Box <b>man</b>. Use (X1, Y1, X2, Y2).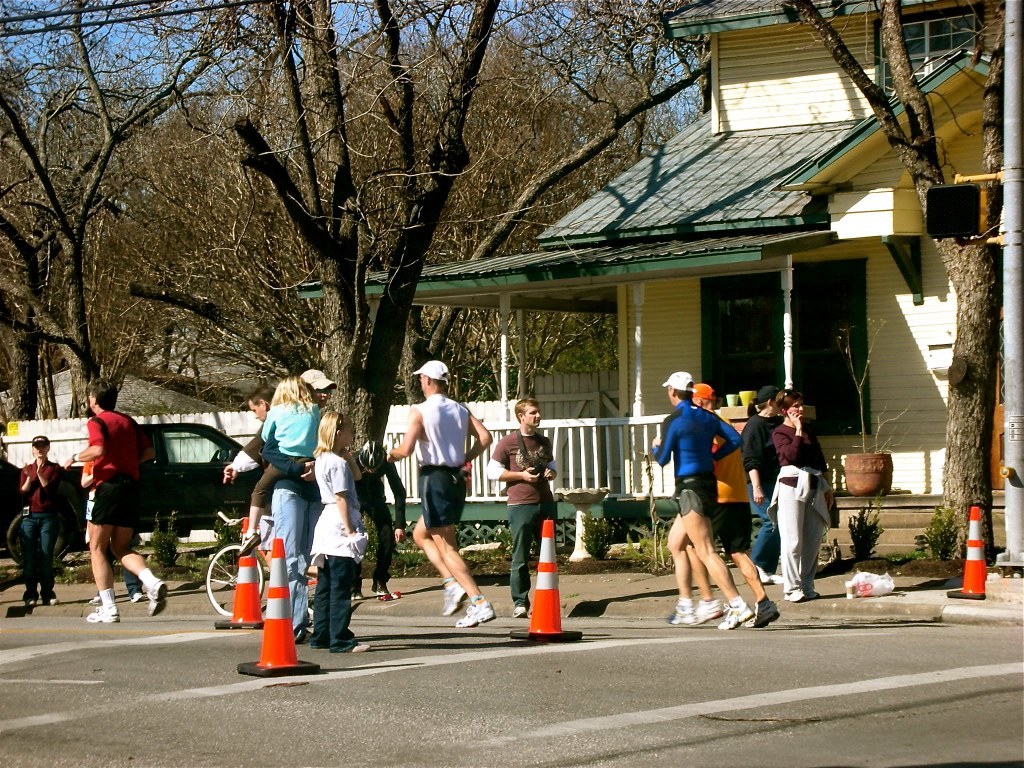
(62, 373, 166, 628).
